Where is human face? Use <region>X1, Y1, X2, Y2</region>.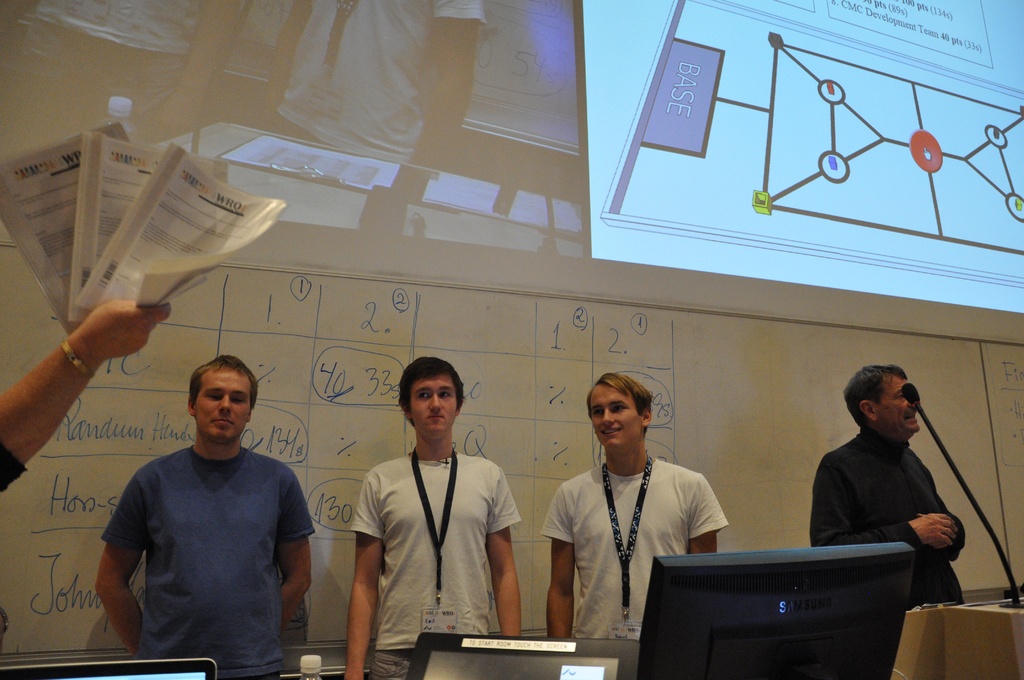
<region>591, 387, 642, 450</region>.
